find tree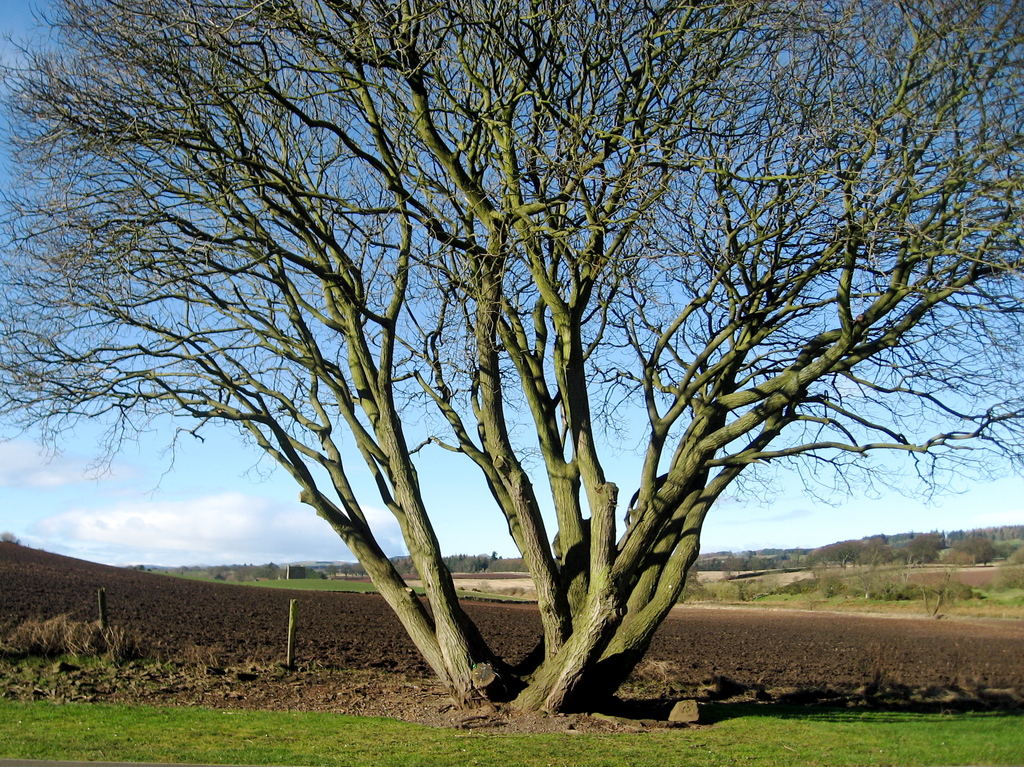
{"x1": 40, "y1": 1, "x2": 984, "y2": 741}
